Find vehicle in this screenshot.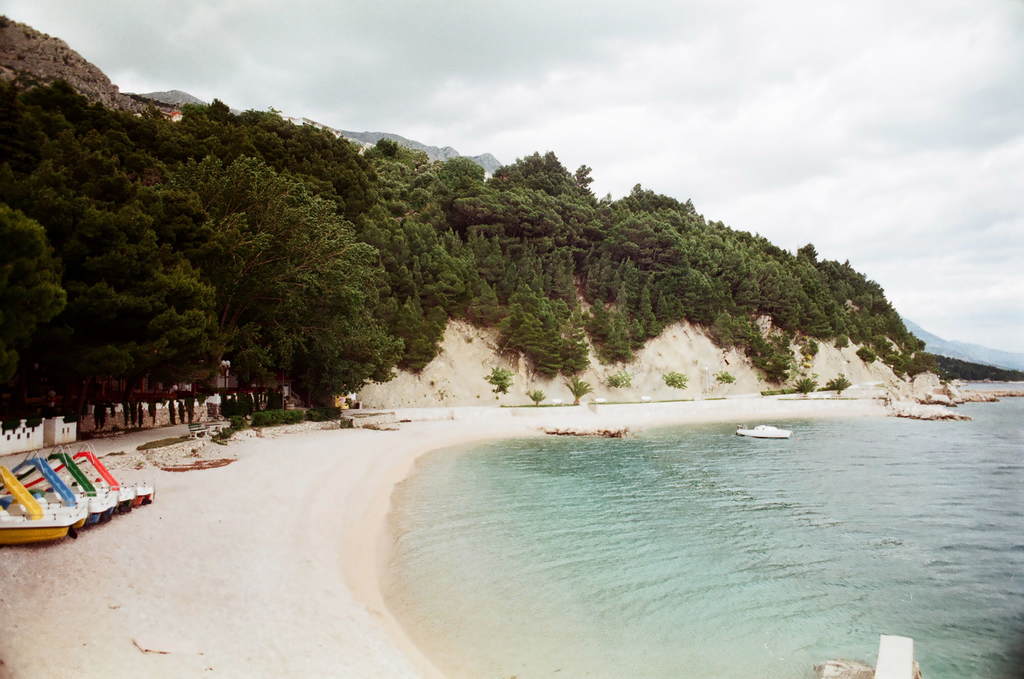
The bounding box for vehicle is 136/486/152/505.
